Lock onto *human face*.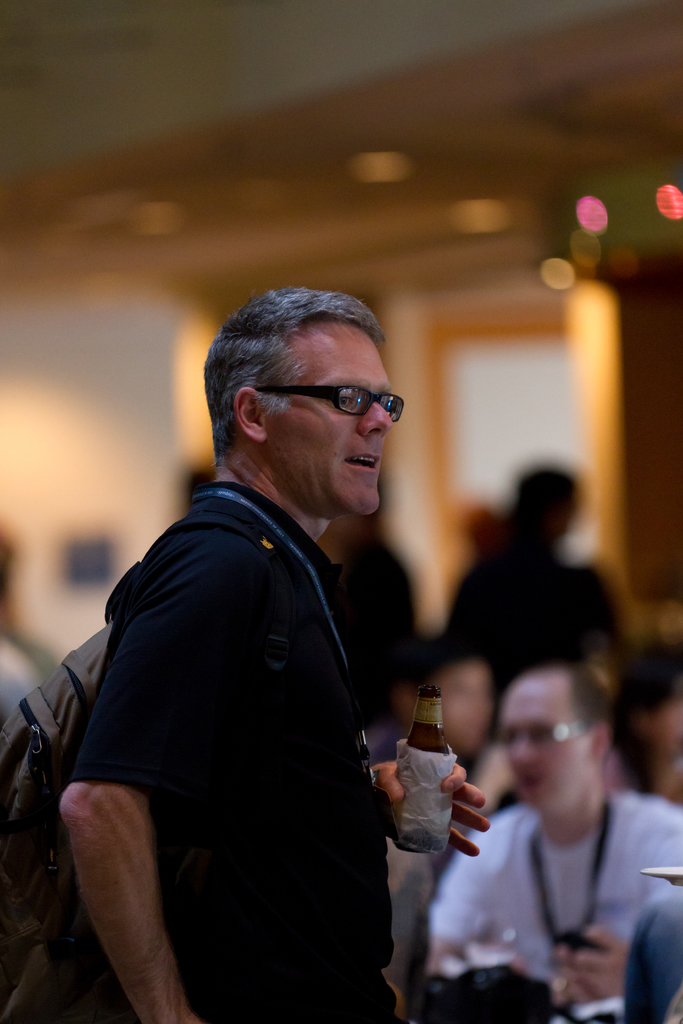
Locked: <bbox>498, 679, 600, 817</bbox>.
